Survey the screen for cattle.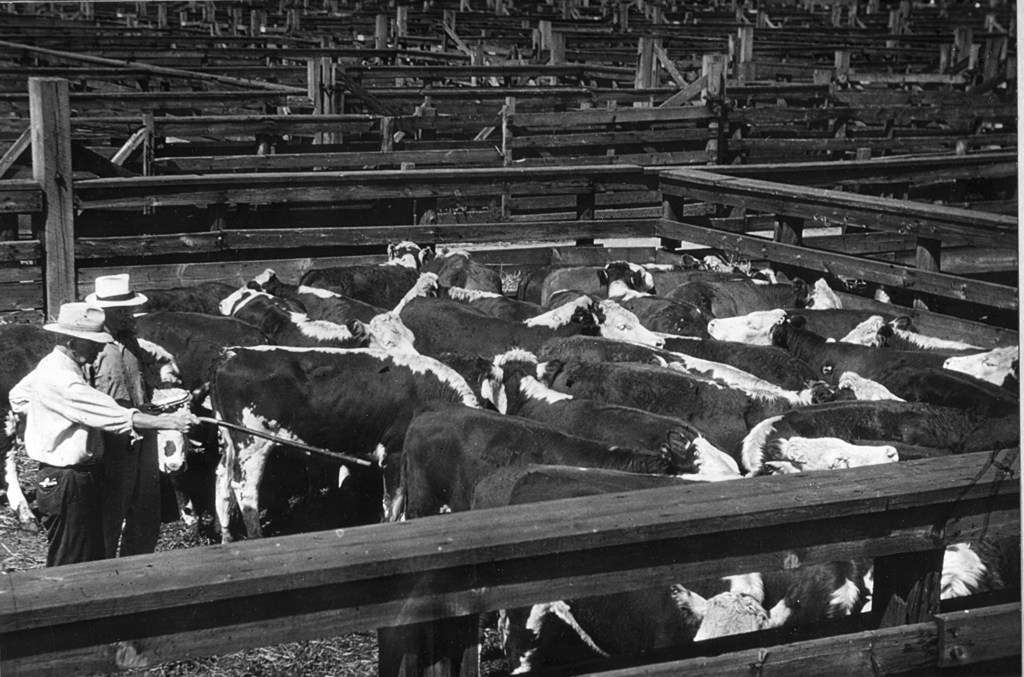
Survey found: BBox(241, 265, 379, 327).
